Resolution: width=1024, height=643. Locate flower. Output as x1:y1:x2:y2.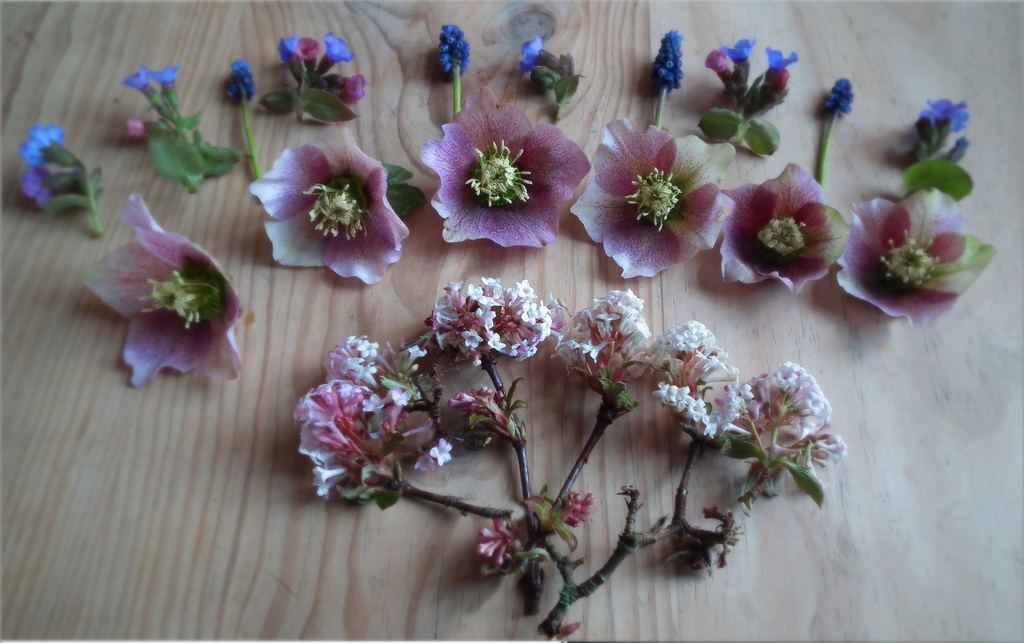
474:515:516:564.
